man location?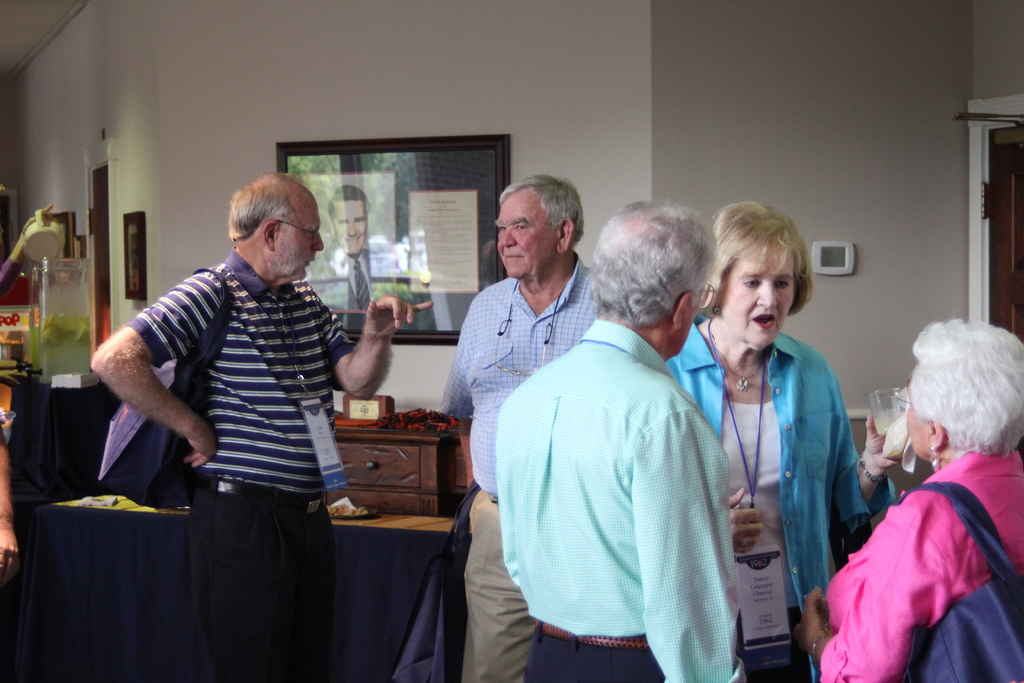
301/185/403/313
